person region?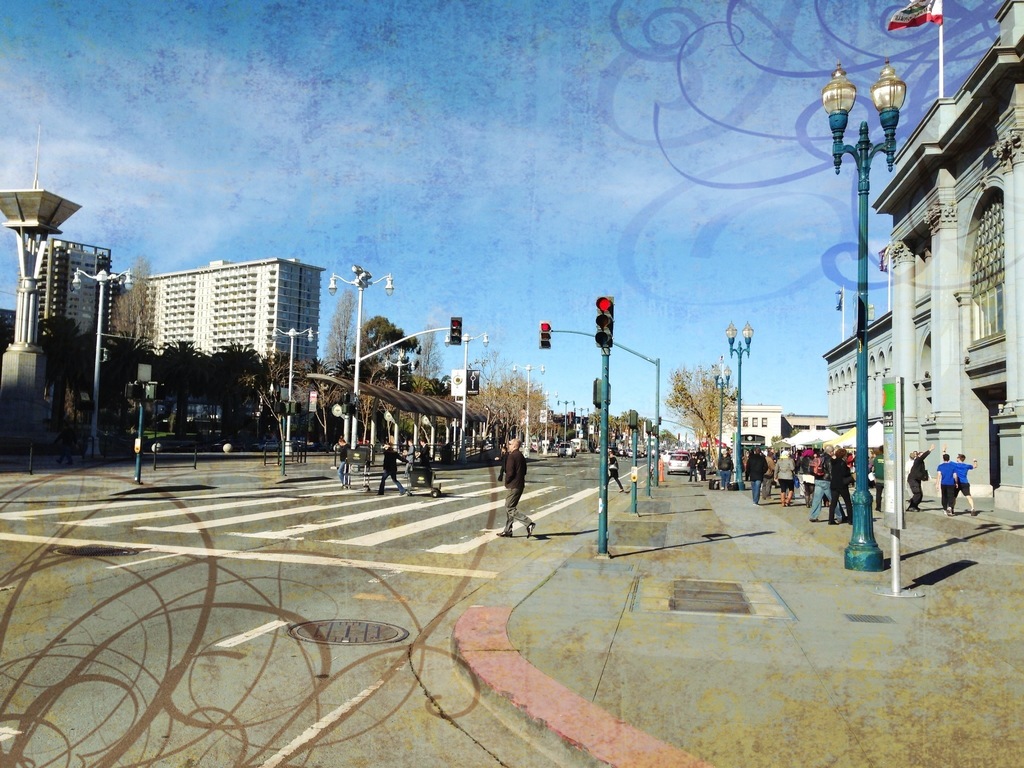
<bbox>334, 435, 355, 490</bbox>
